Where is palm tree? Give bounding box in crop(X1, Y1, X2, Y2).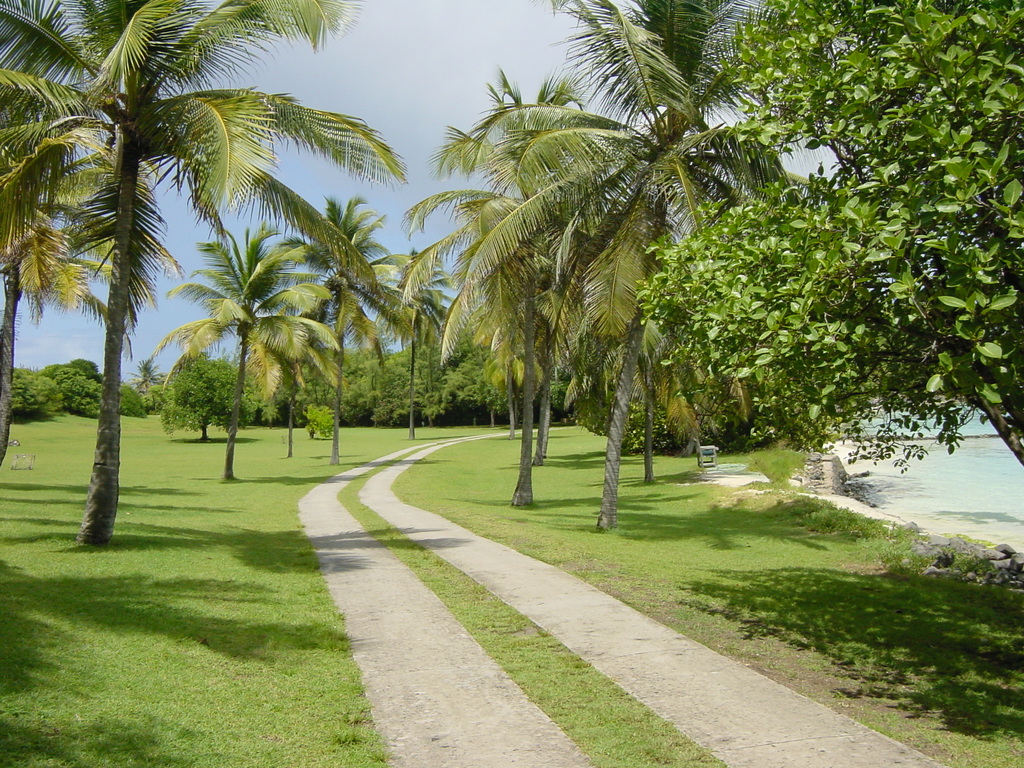
crop(382, 246, 454, 442).
